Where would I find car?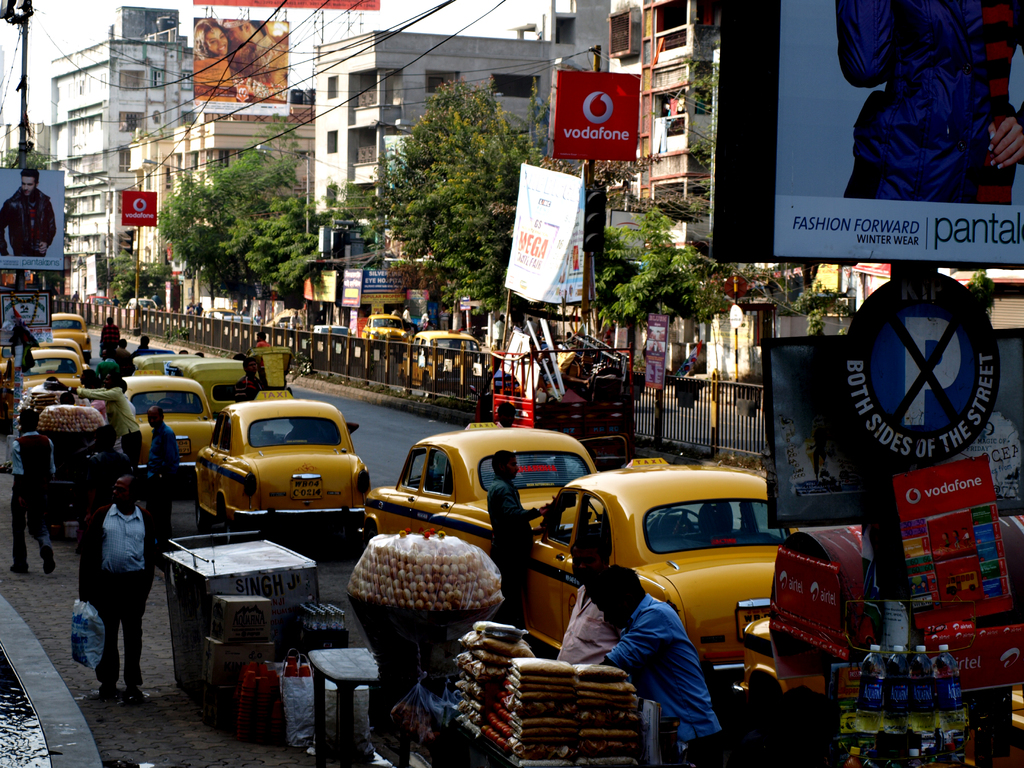
At box(358, 310, 412, 339).
